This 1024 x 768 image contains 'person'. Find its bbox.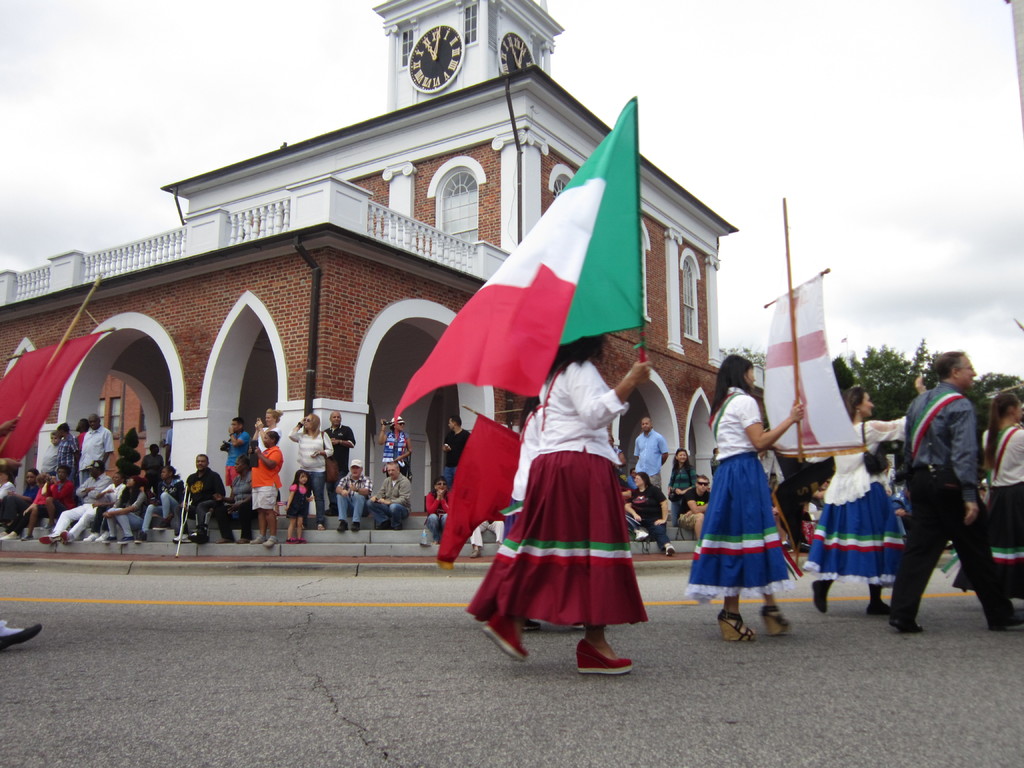
BBox(335, 464, 374, 538).
